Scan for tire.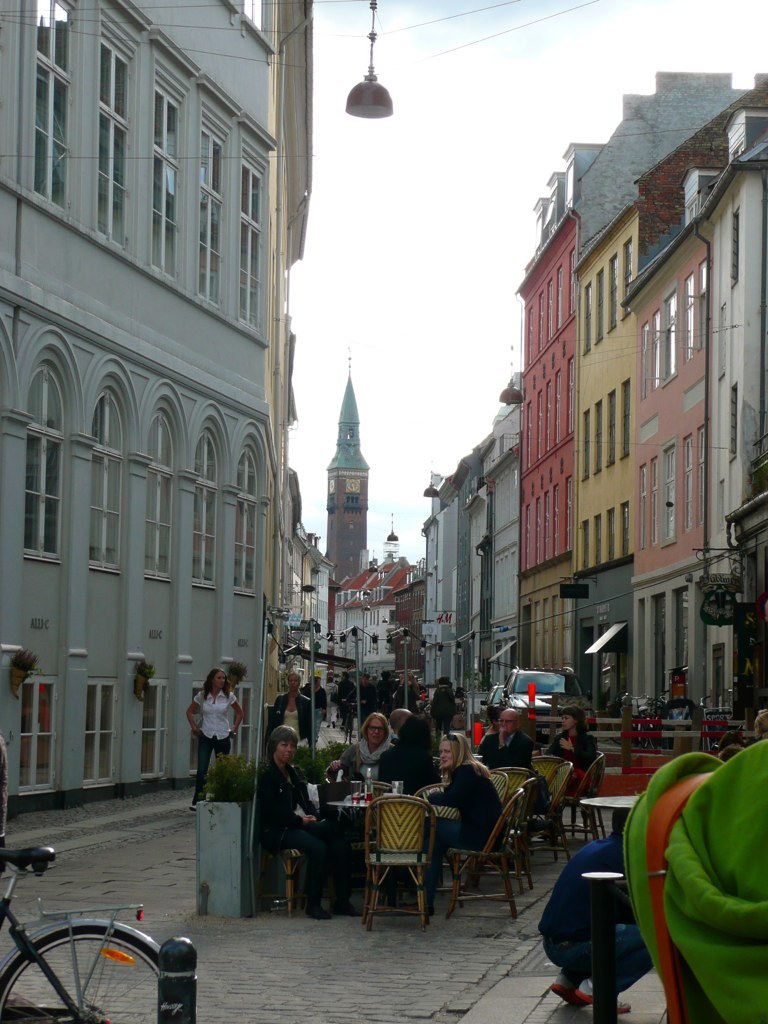
Scan result: bbox(0, 929, 156, 1023).
